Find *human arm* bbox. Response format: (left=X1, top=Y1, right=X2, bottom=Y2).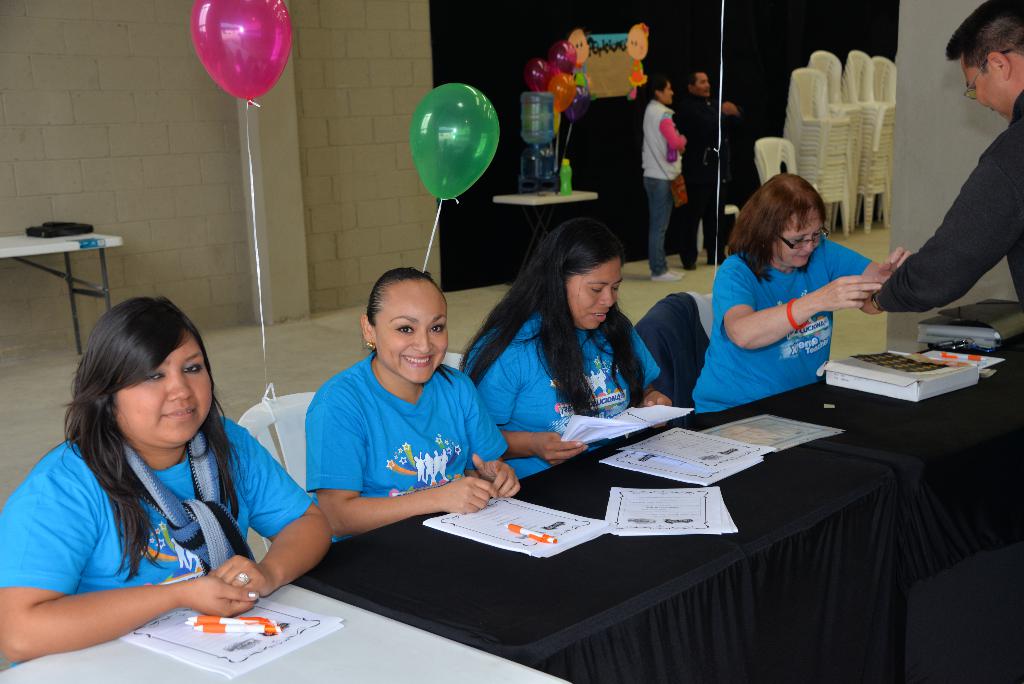
(left=871, top=116, right=1023, bottom=320).
